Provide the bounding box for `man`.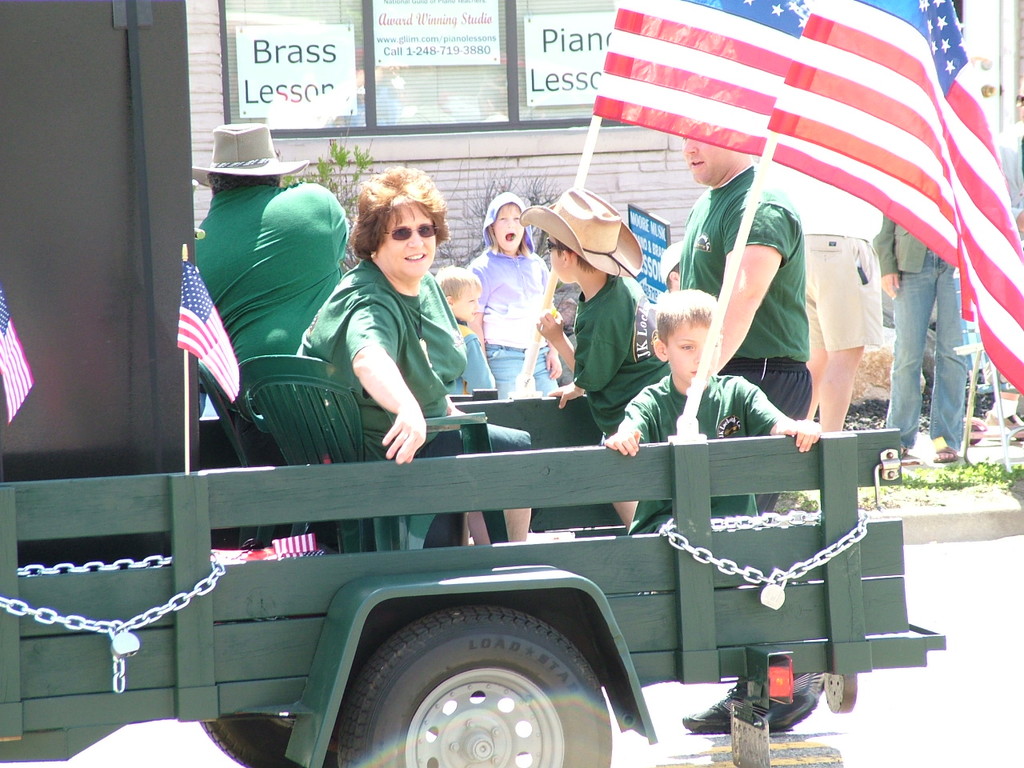
<box>764,158,886,434</box>.
